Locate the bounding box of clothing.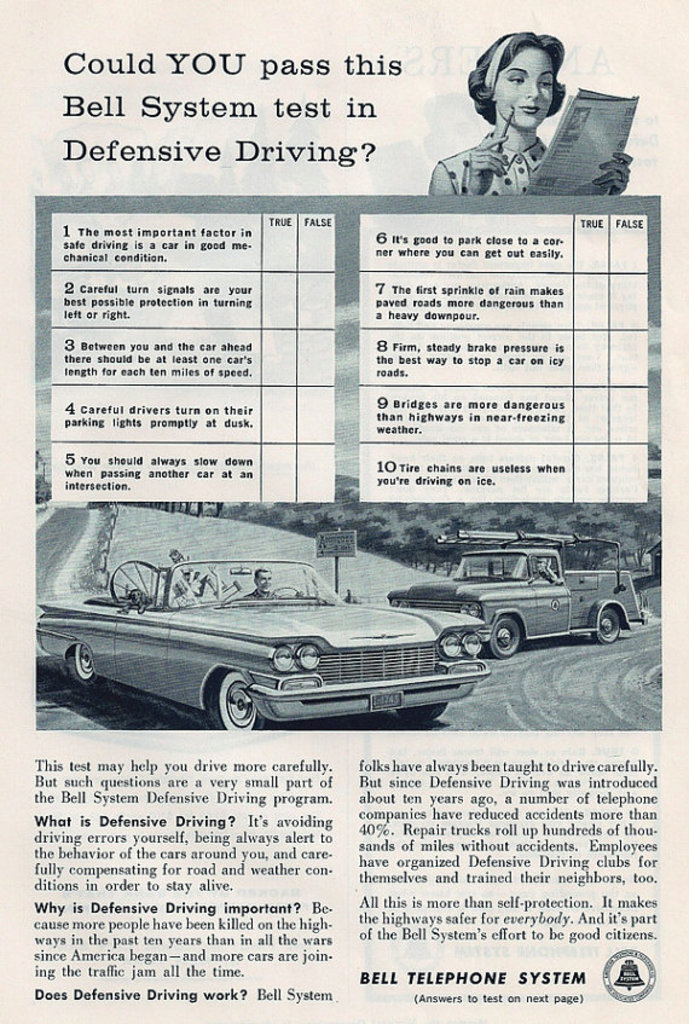
Bounding box: rect(442, 134, 549, 202).
